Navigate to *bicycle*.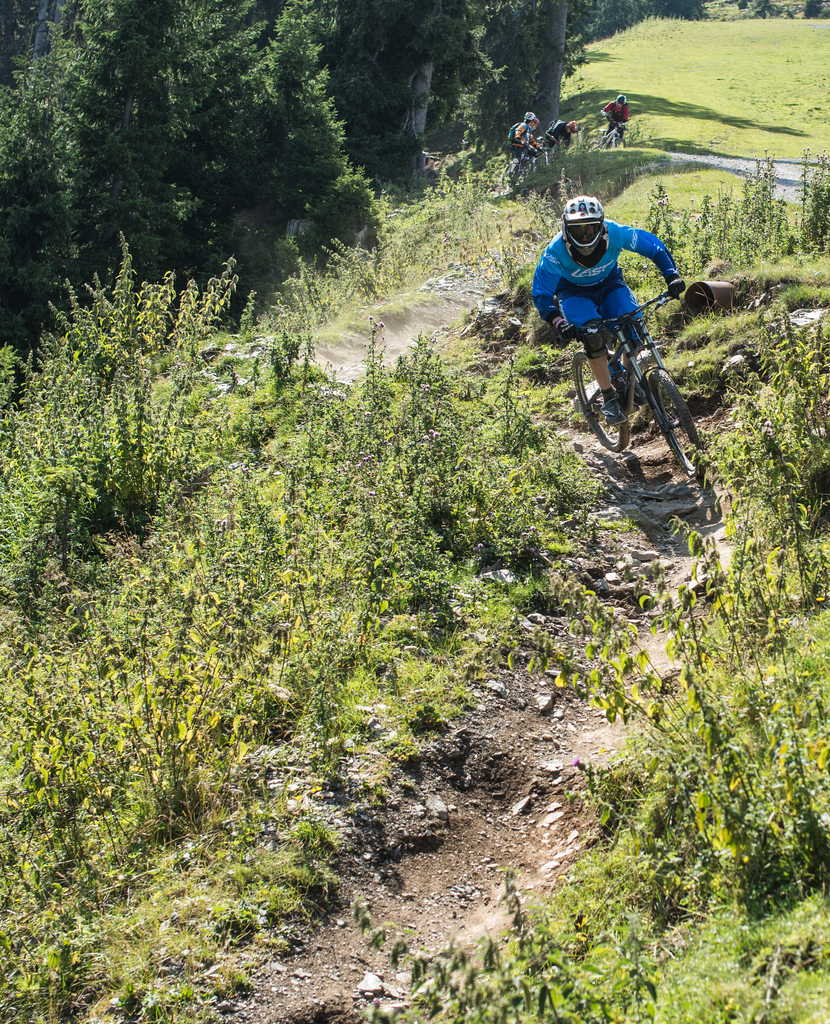
Navigation target: <bbox>535, 138, 569, 154</bbox>.
